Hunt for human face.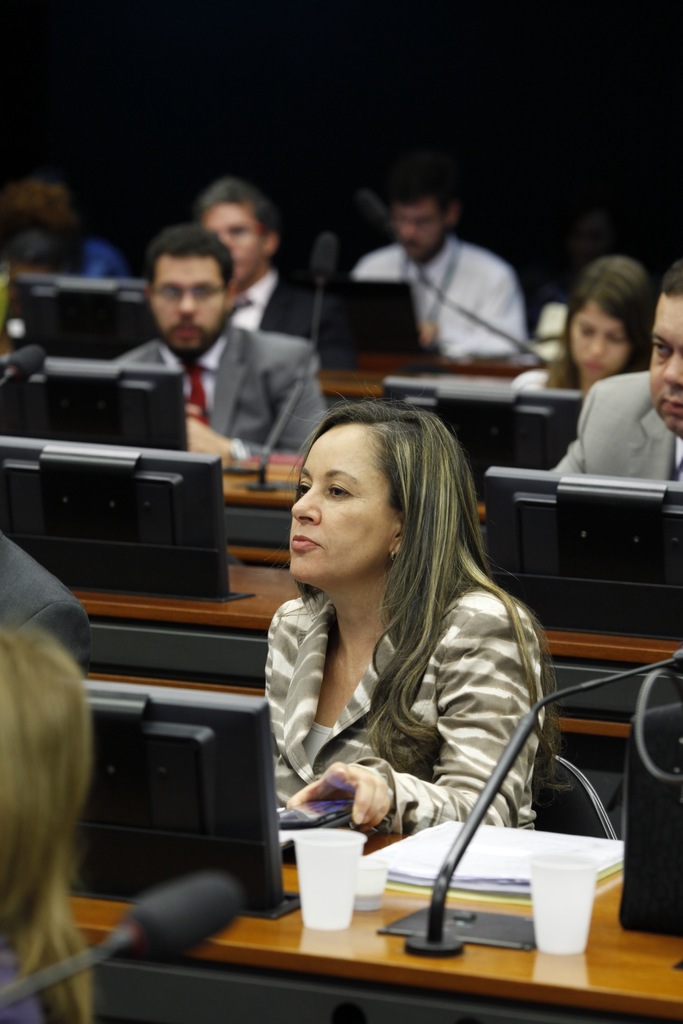
Hunted down at [651, 291, 682, 438].
